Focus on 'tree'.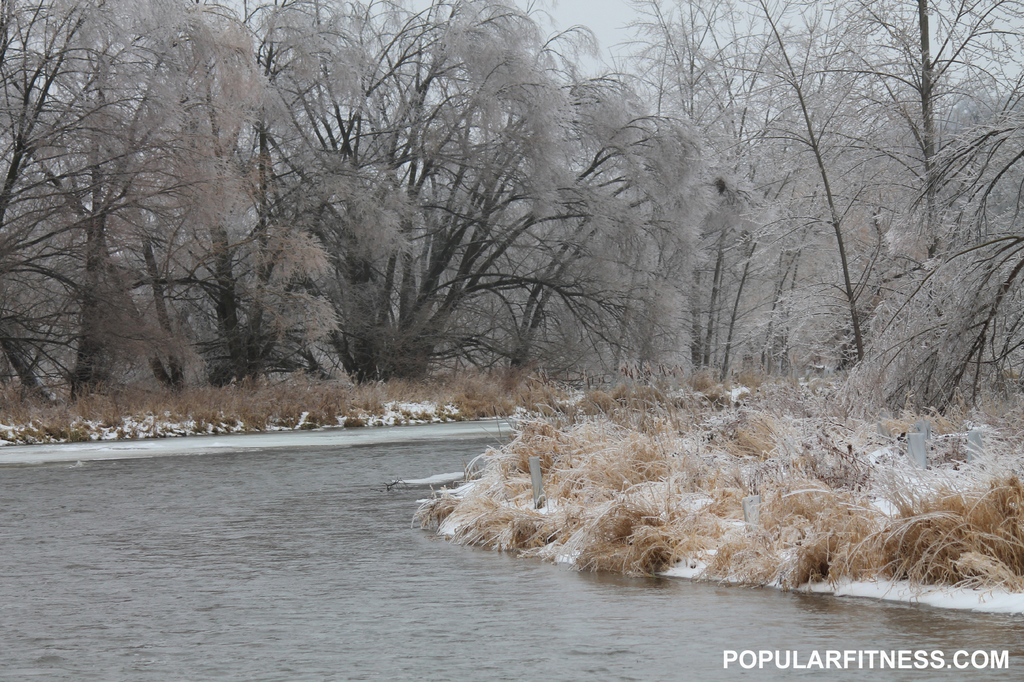
Focused at x1=611, y1=0, x2=1023, y2=417.
